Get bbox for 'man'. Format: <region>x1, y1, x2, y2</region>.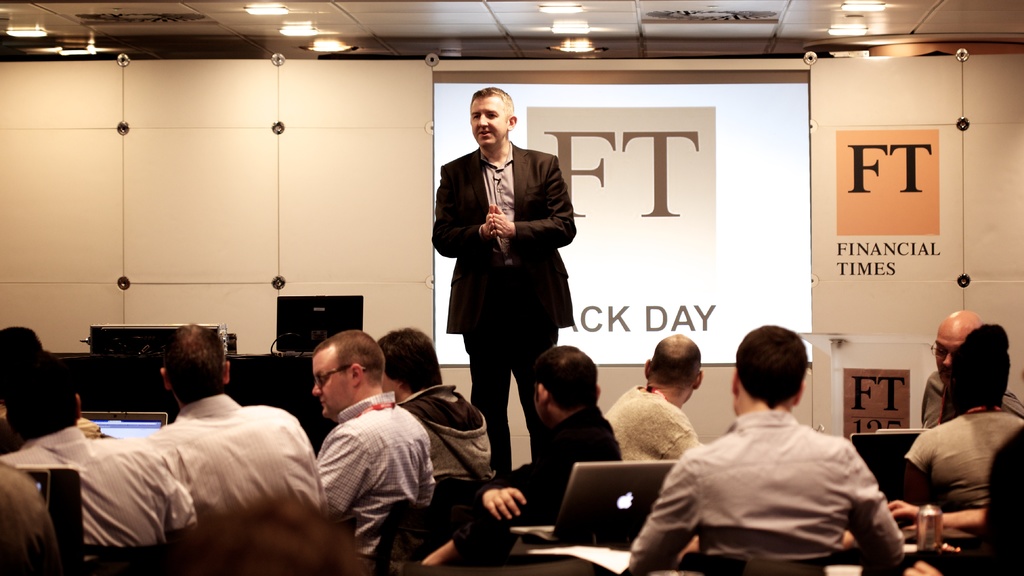
<region>604, 331, 701, 464</region>.
